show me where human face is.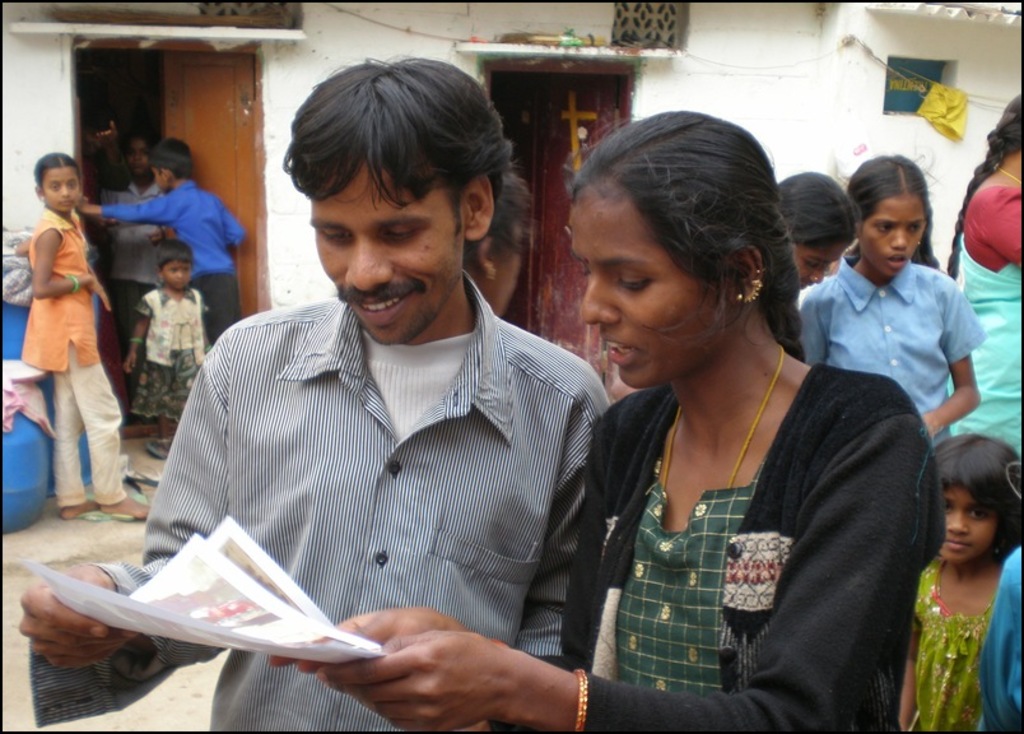
human face is at (795,241,847,292).
